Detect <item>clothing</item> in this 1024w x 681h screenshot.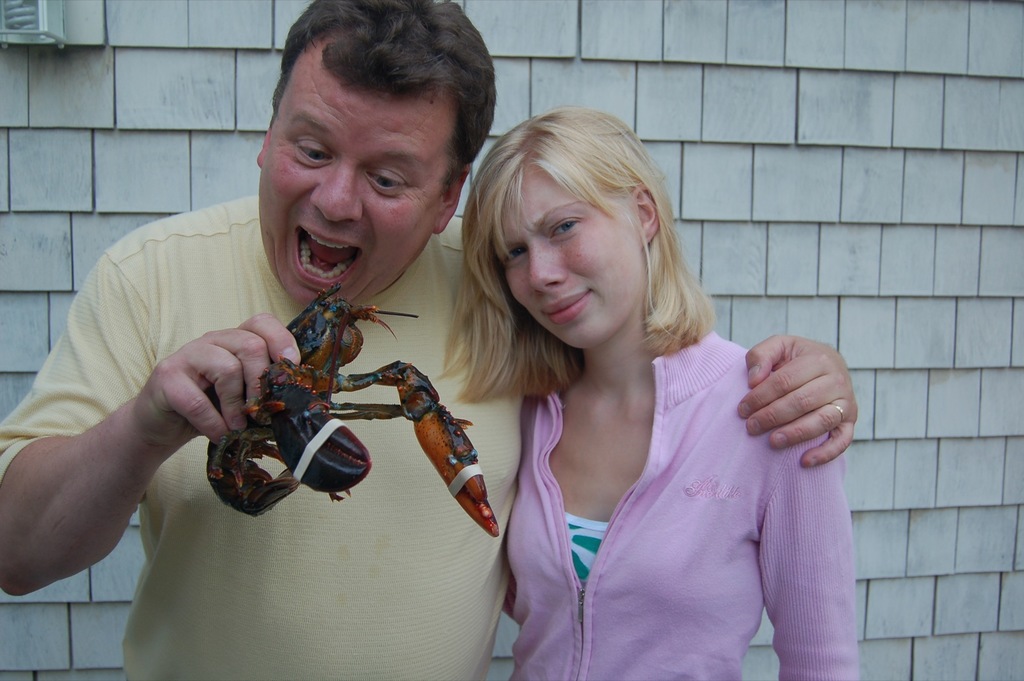
Detection: region(464, 312, 860, 661).
